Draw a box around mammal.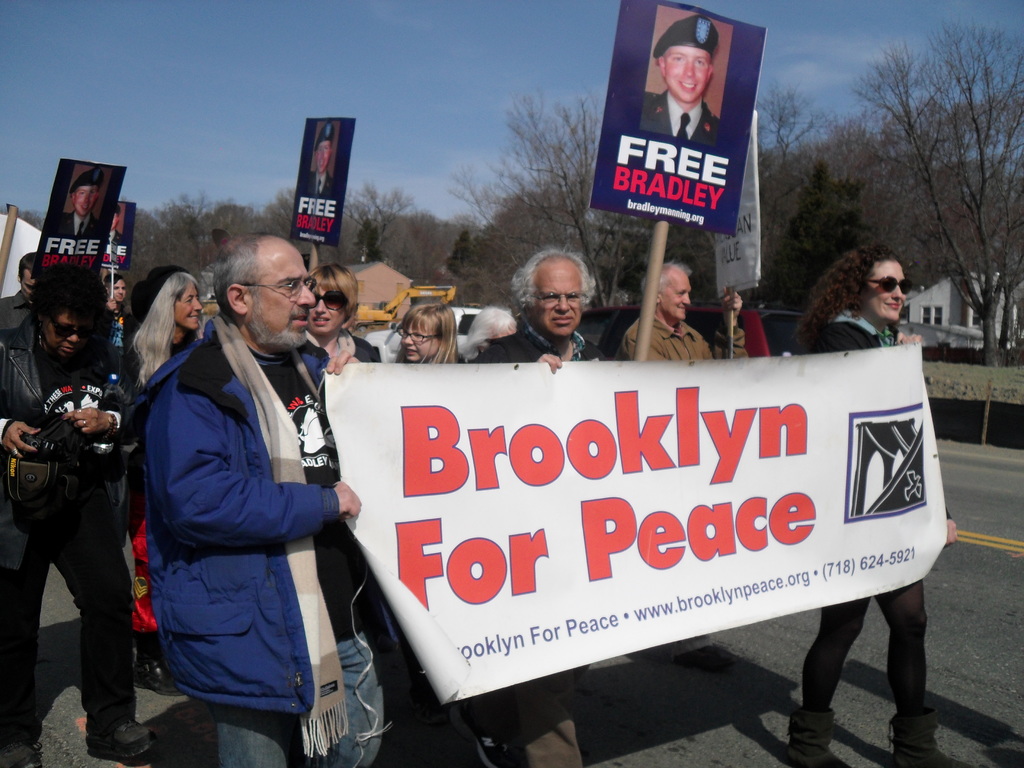
786, 239, 964, 767.
